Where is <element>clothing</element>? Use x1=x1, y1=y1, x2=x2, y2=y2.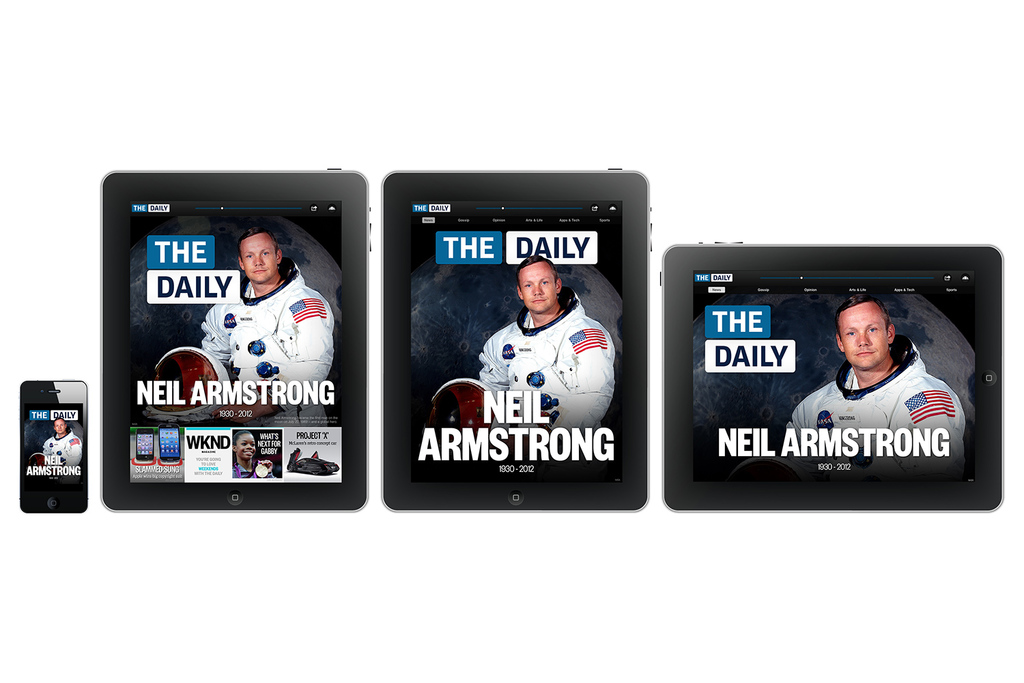
x1=43, y1=428, x2=83, y2=469.
